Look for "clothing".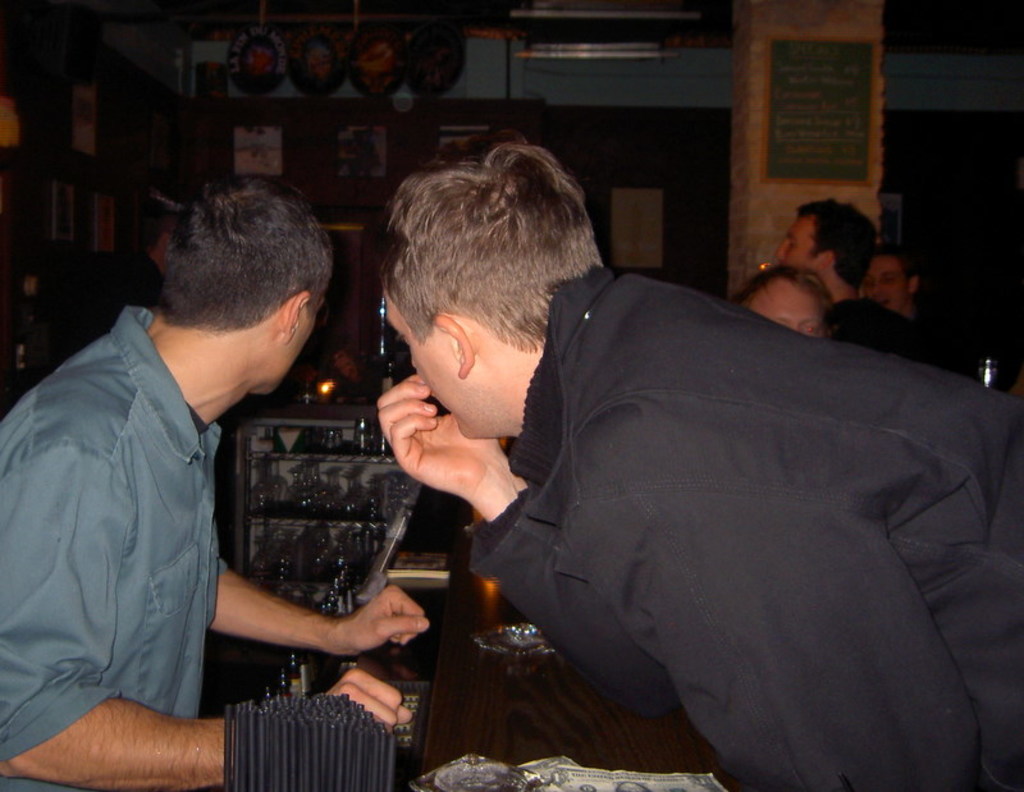
Found: 467, 264, 1023, 791.
